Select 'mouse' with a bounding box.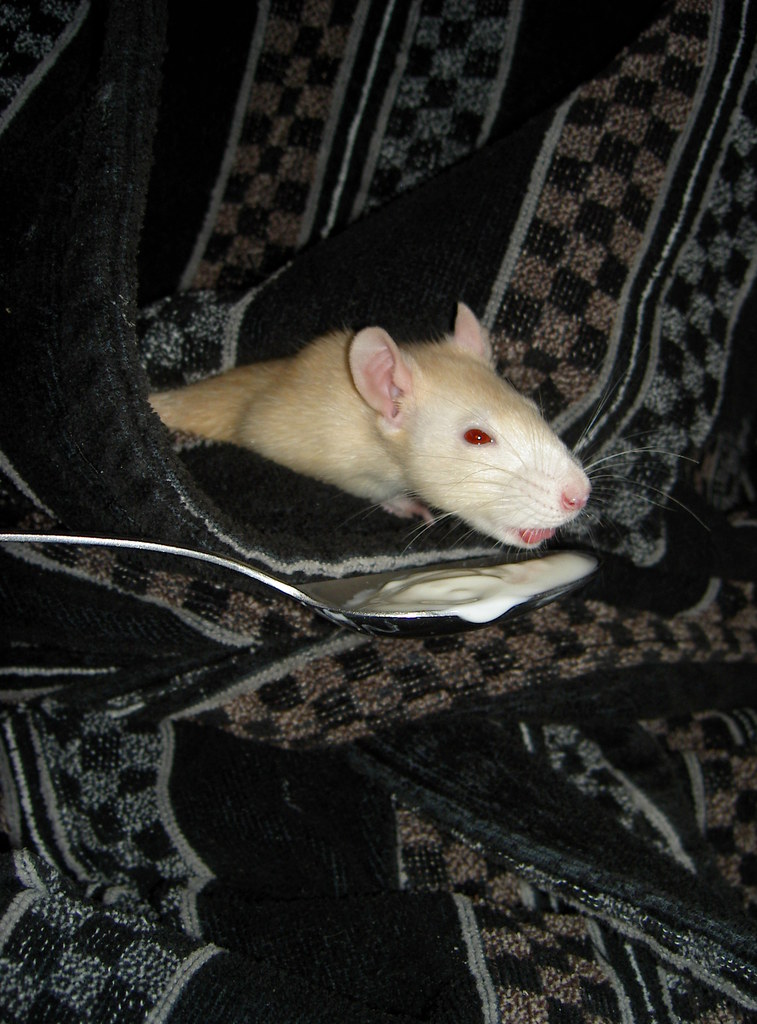
rect(148, 300, 714, 582).
